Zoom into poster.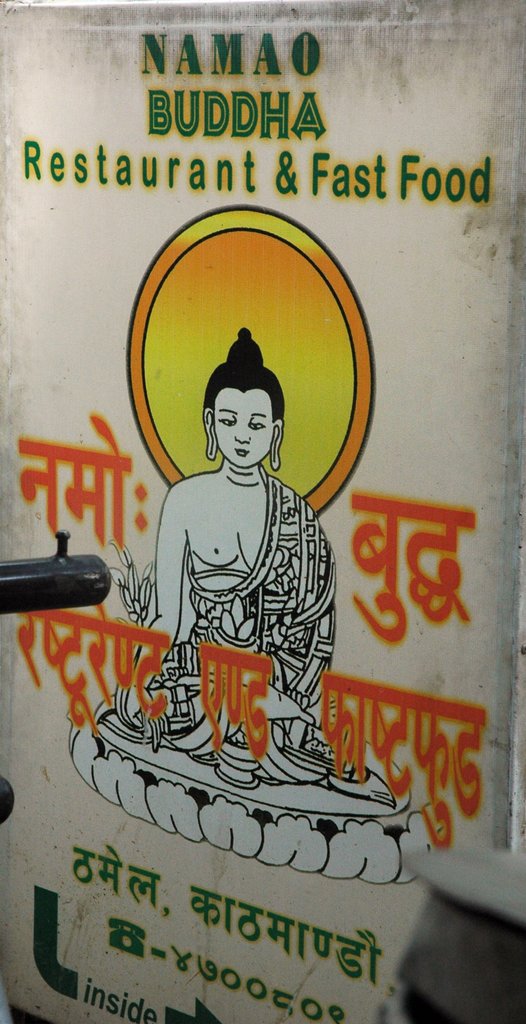
Zoom target: x1=0, y1=0, x2=522, y2=1023.
